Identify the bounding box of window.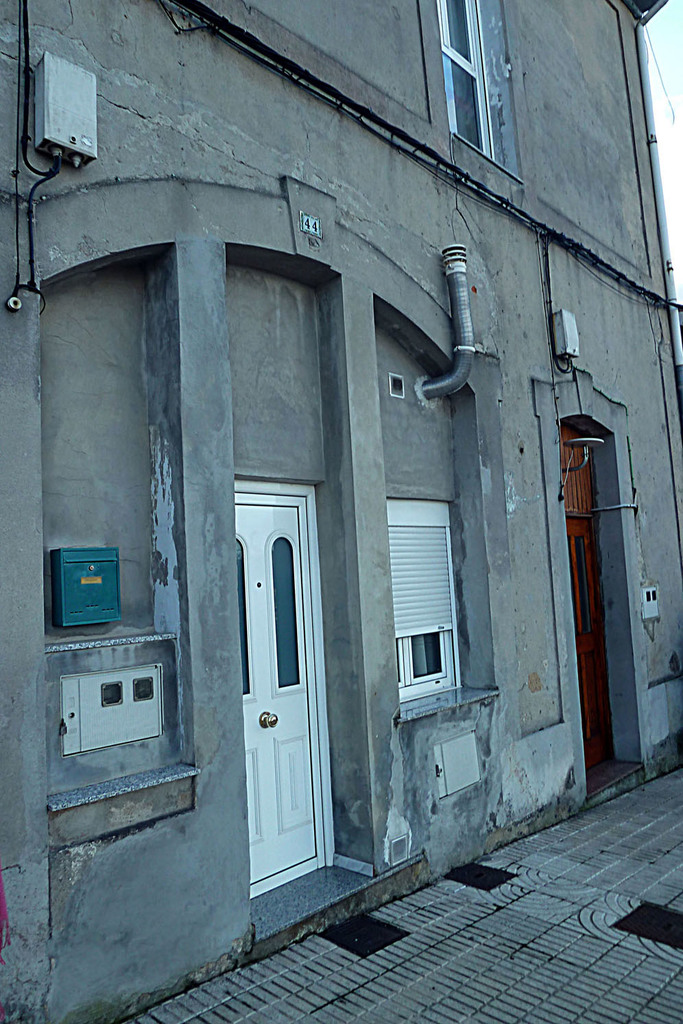
l=383, t=479, r=475, b=708.
